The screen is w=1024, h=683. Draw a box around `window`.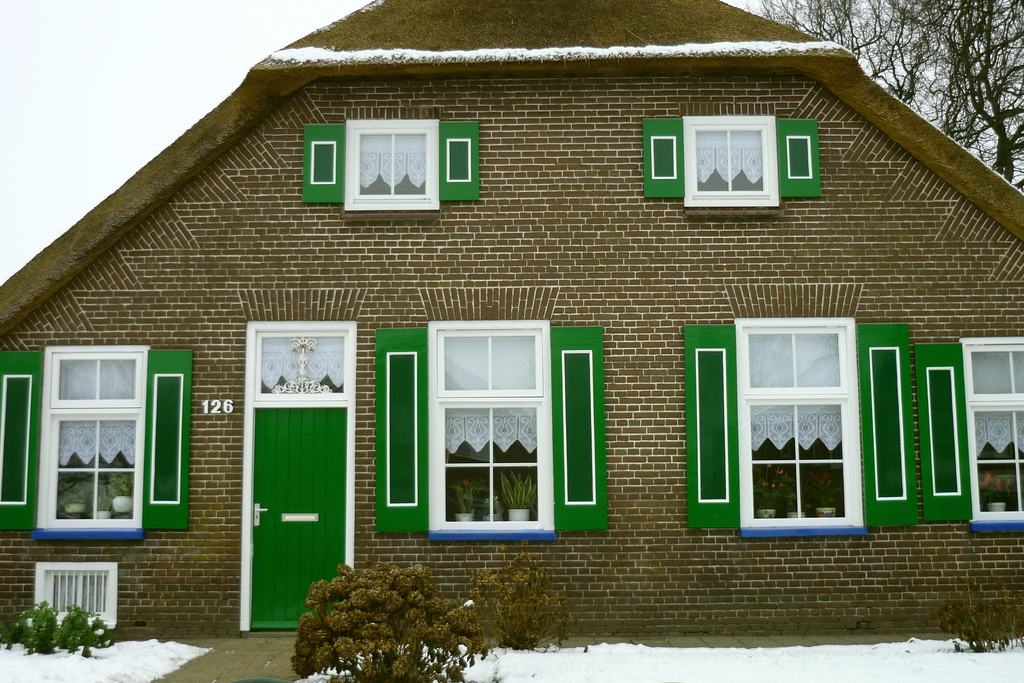
{"left": 961, "top": 338, "right": 1023, "bottom": 539}.
